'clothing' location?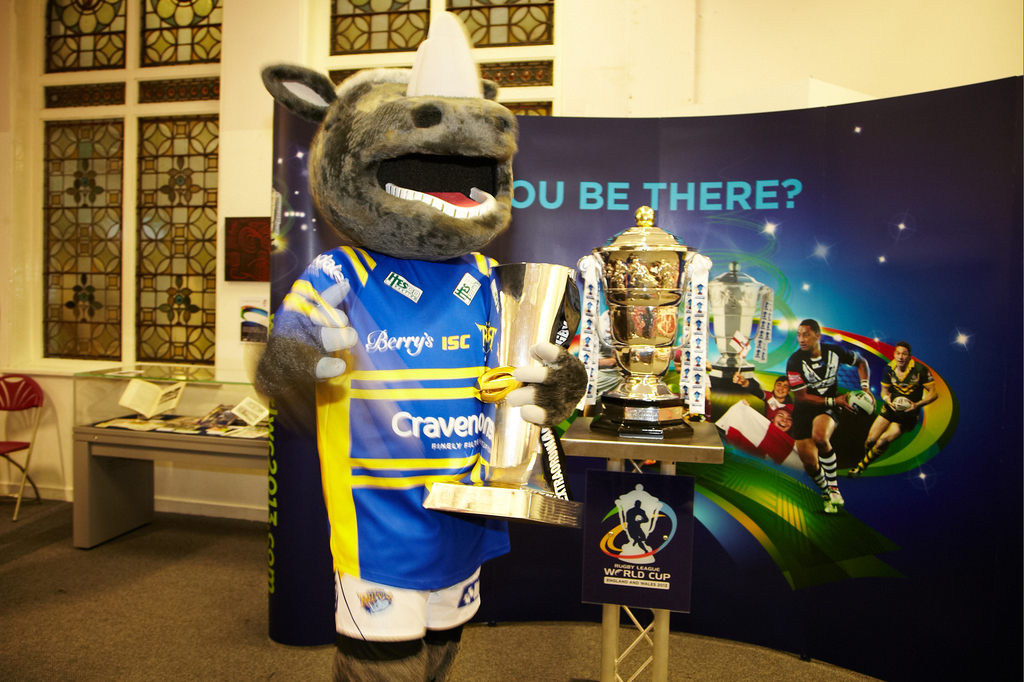
(876,358,931,425)
